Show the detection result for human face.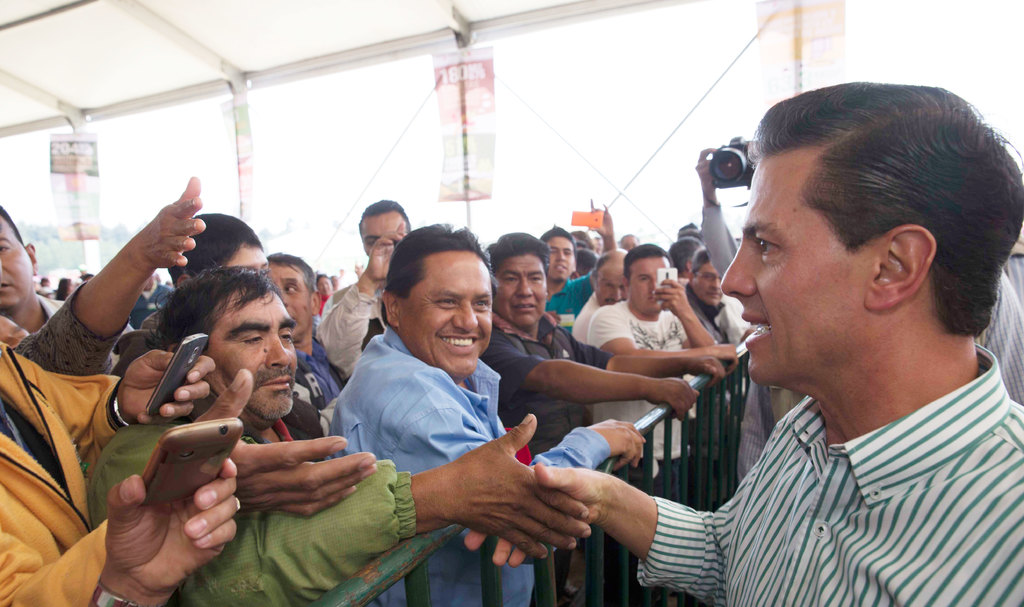
207 293 297 419.
